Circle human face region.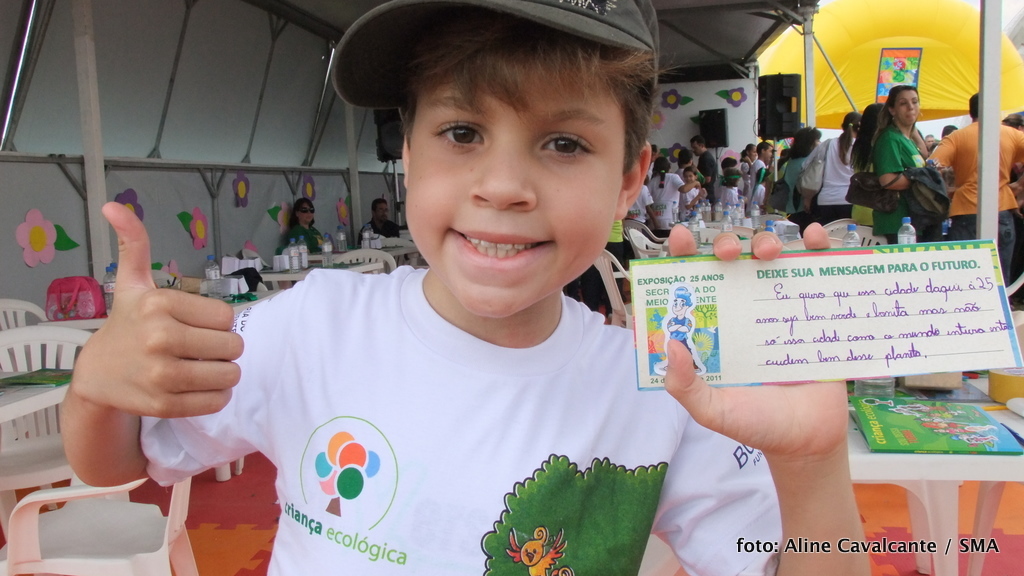
Region: bbox=[372, 200, 390, 223].
